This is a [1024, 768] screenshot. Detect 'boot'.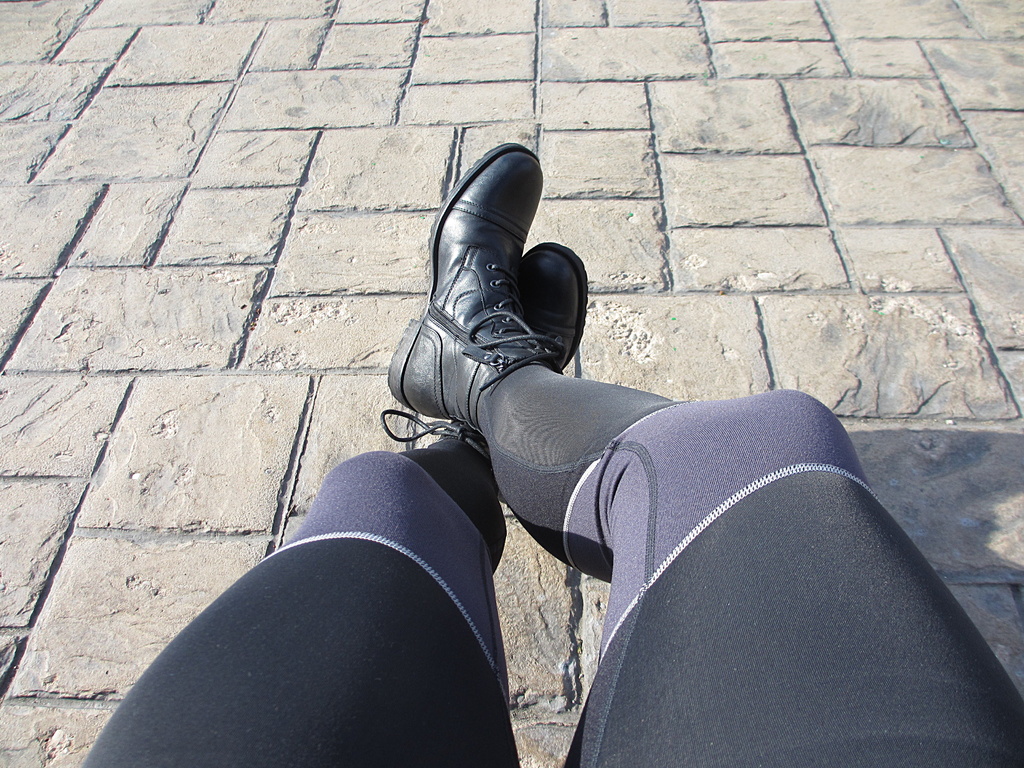
[382,236,592,460].
